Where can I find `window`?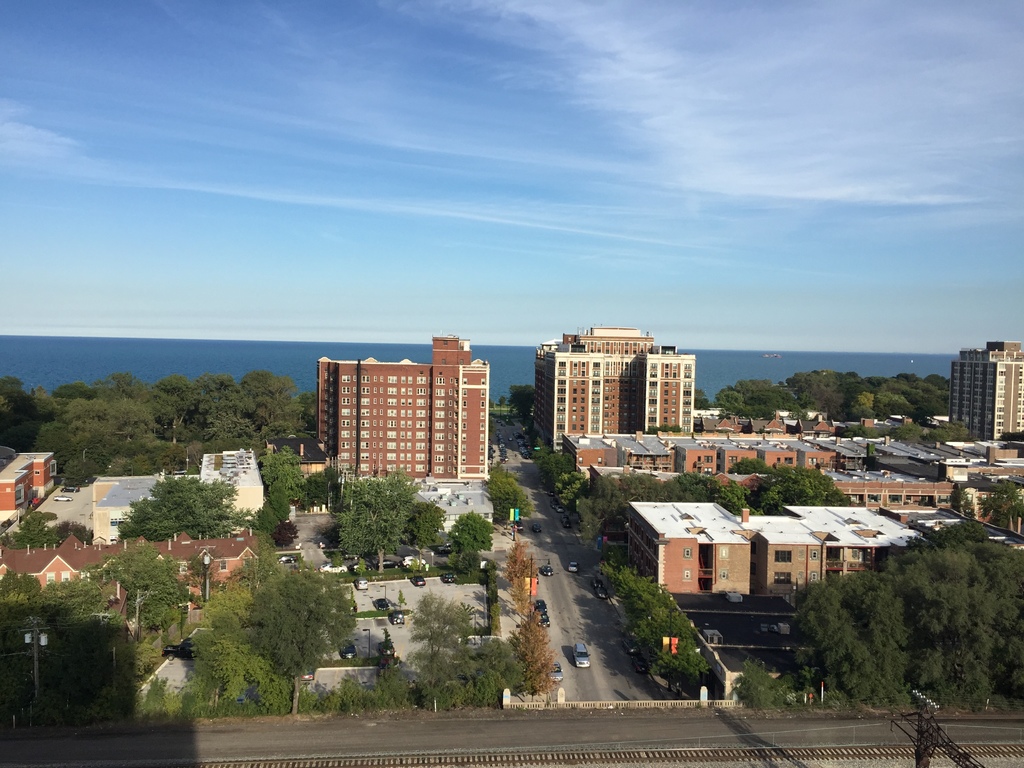
You can find it at pyautogui.locateOnScreen(775, 573, 792, 584).
